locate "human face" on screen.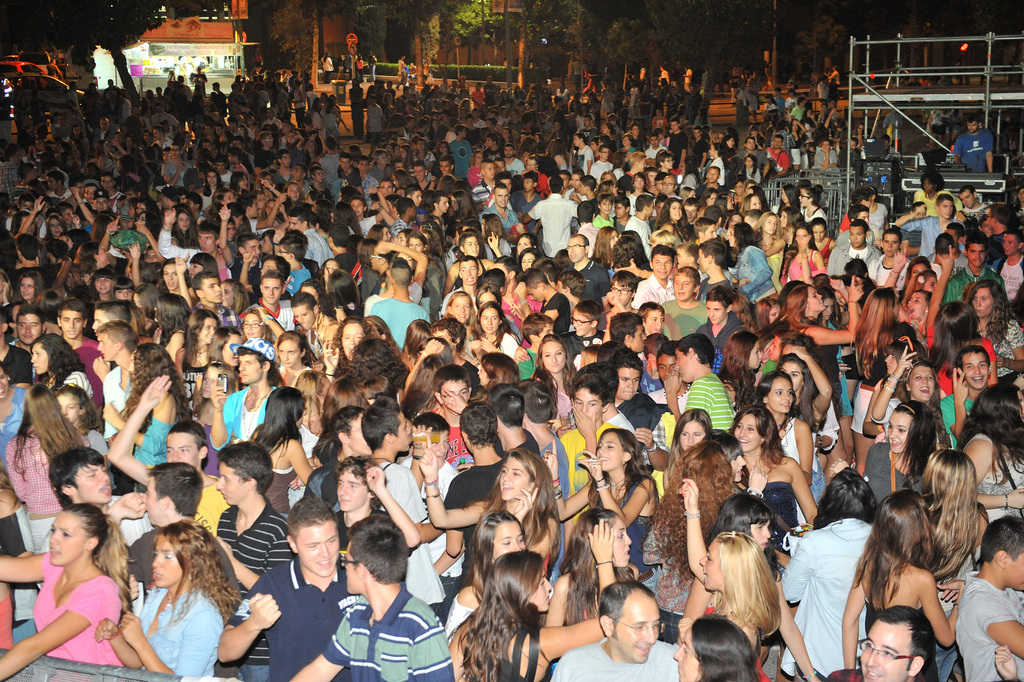
On screen at 860, 623, 908, 681.
